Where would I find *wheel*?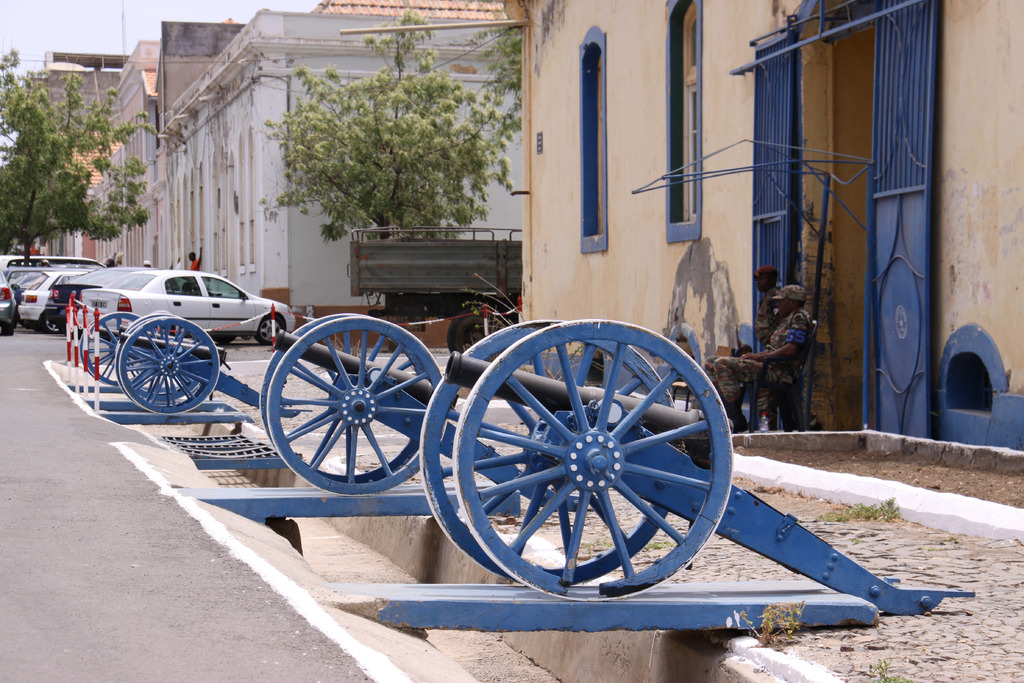
At box(255, 315, 284, 343).
